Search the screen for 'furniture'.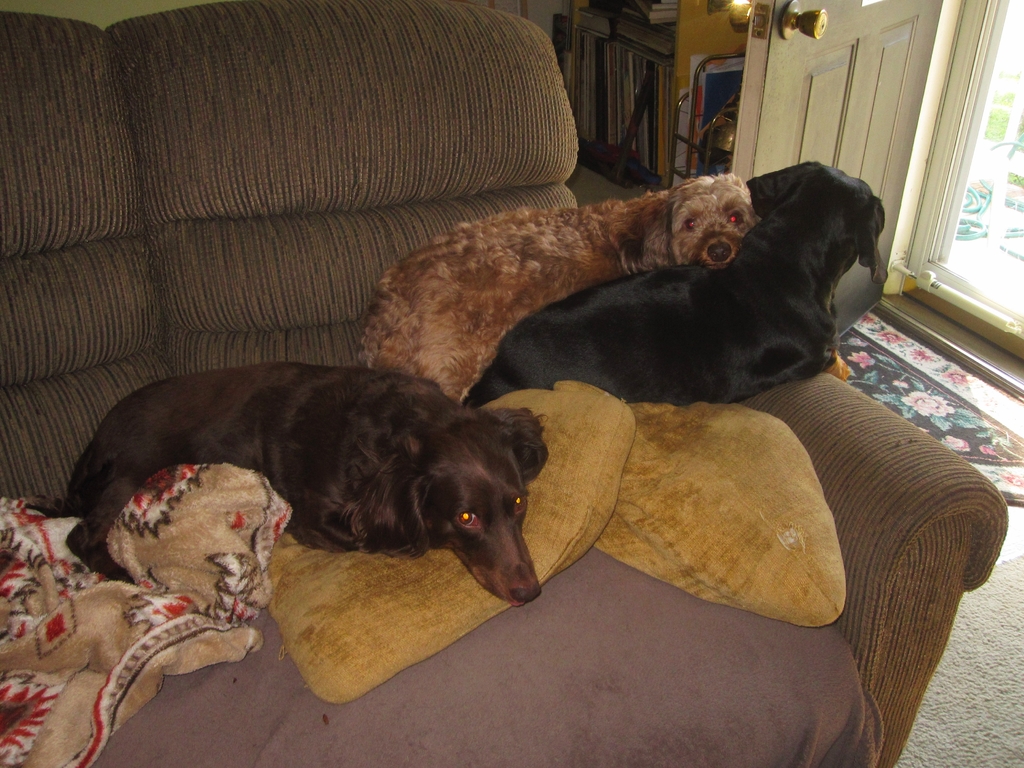
Found at bbox=(0, 0, 1008, 767).
